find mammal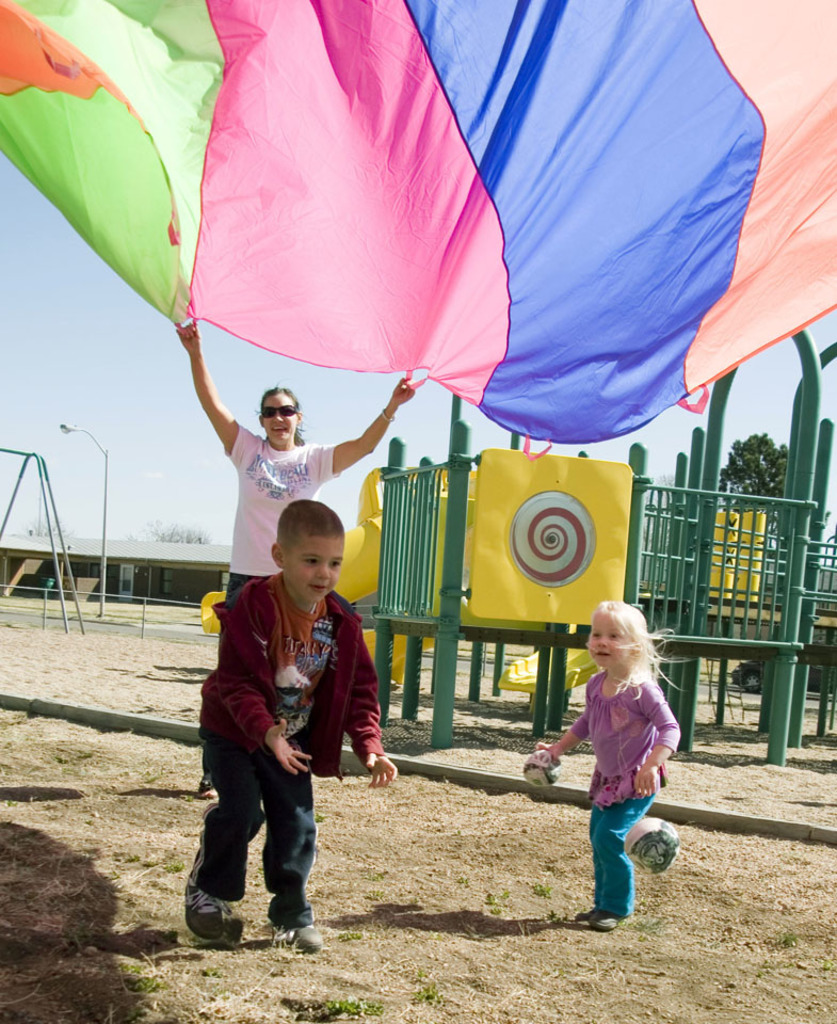
l=175, t=313, r=415, b=795
